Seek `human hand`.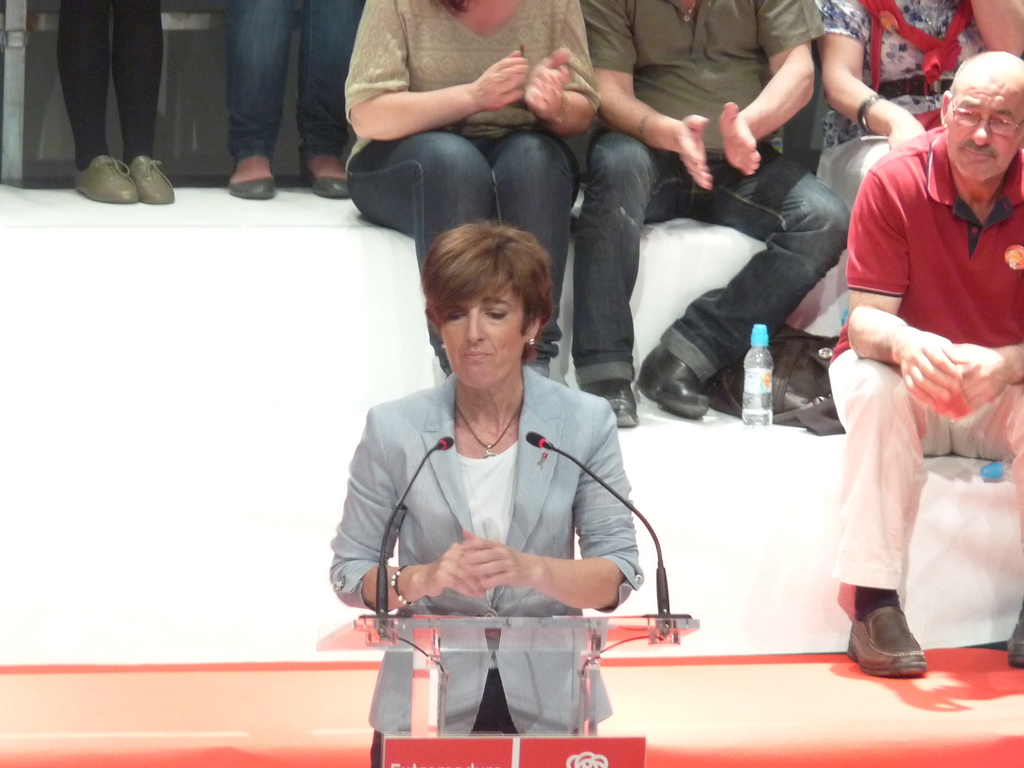
[x1=674, y1=110, x2=715, y2=192].
